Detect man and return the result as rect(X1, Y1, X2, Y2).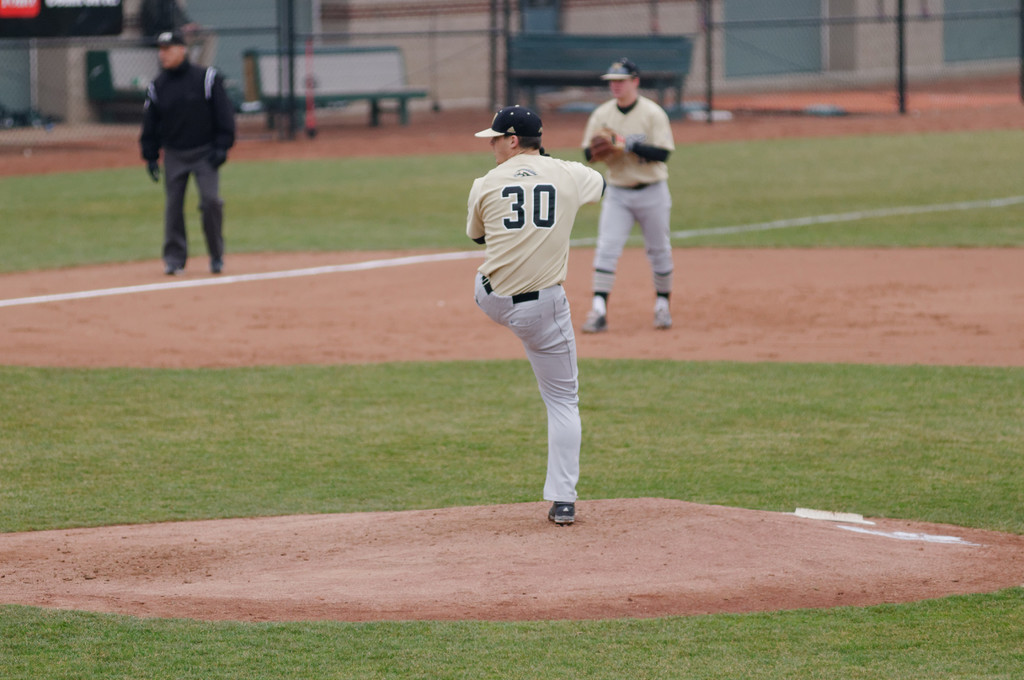
rect(579, 54, 675, 330).
